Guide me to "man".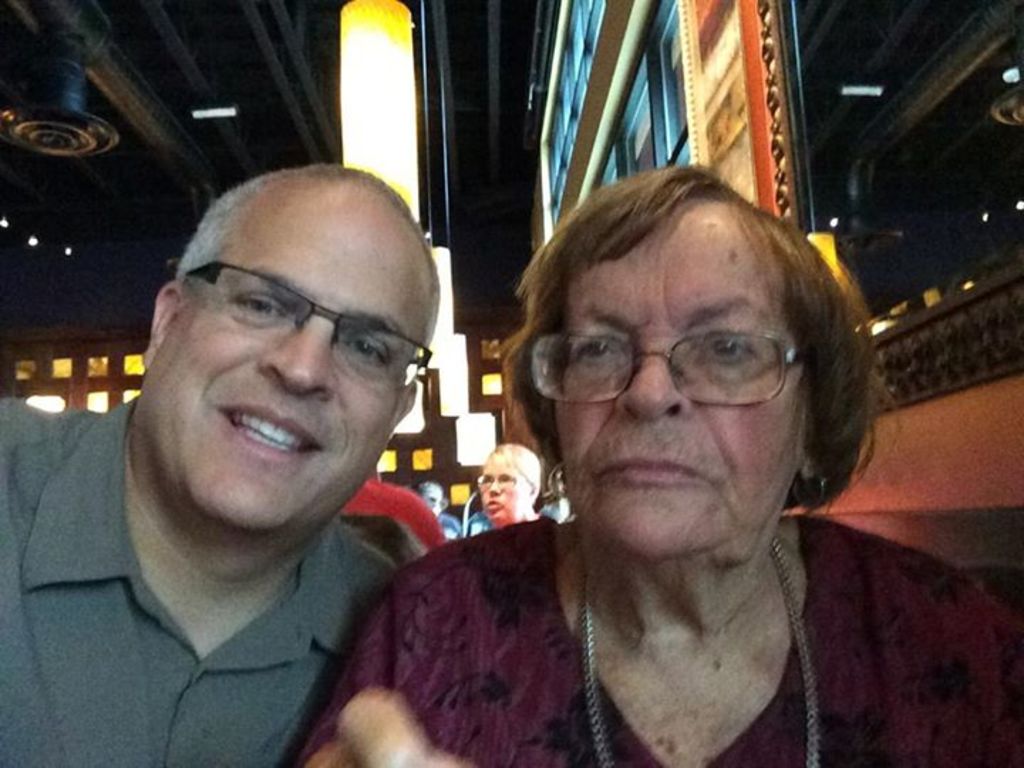
Guidance: [x1=0, y1=155, x2=444, y2=767].
